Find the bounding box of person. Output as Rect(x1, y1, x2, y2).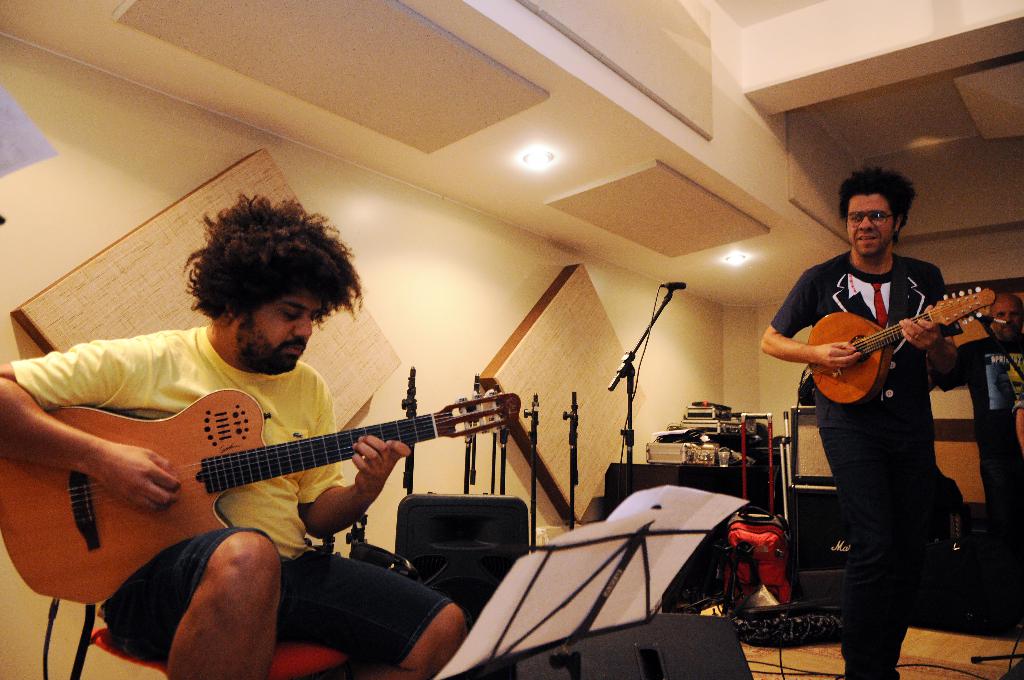
Rect(759, 165, 963, 679).
